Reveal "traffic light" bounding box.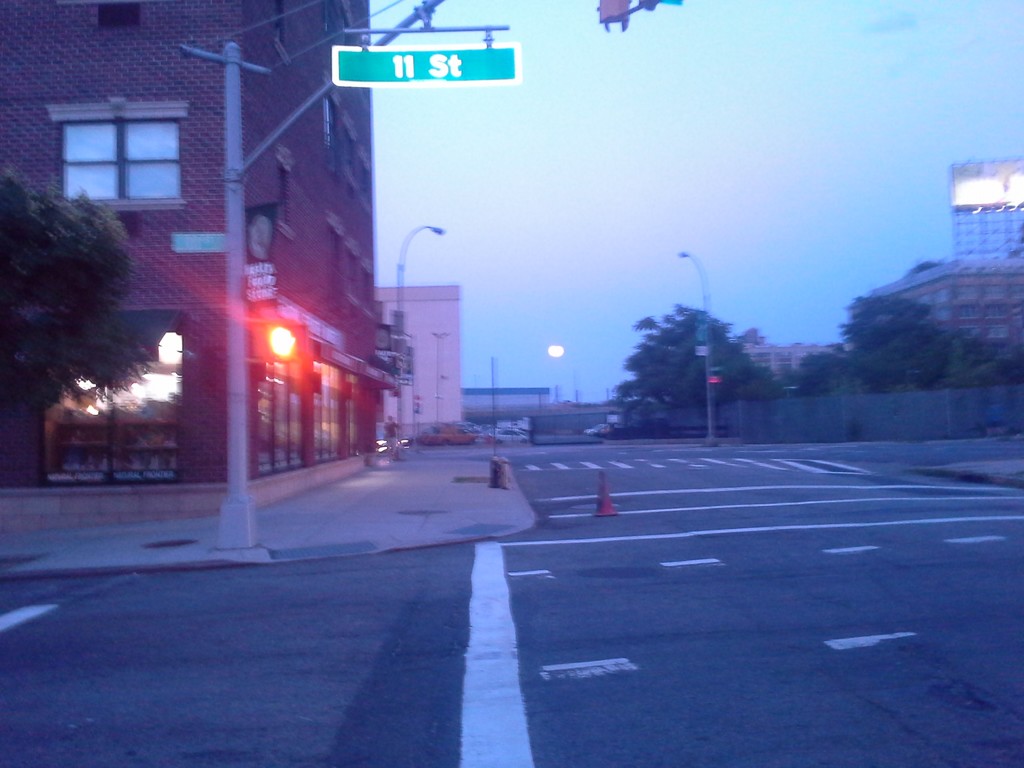
Revealed: <box>599,0,631,25</box>.
